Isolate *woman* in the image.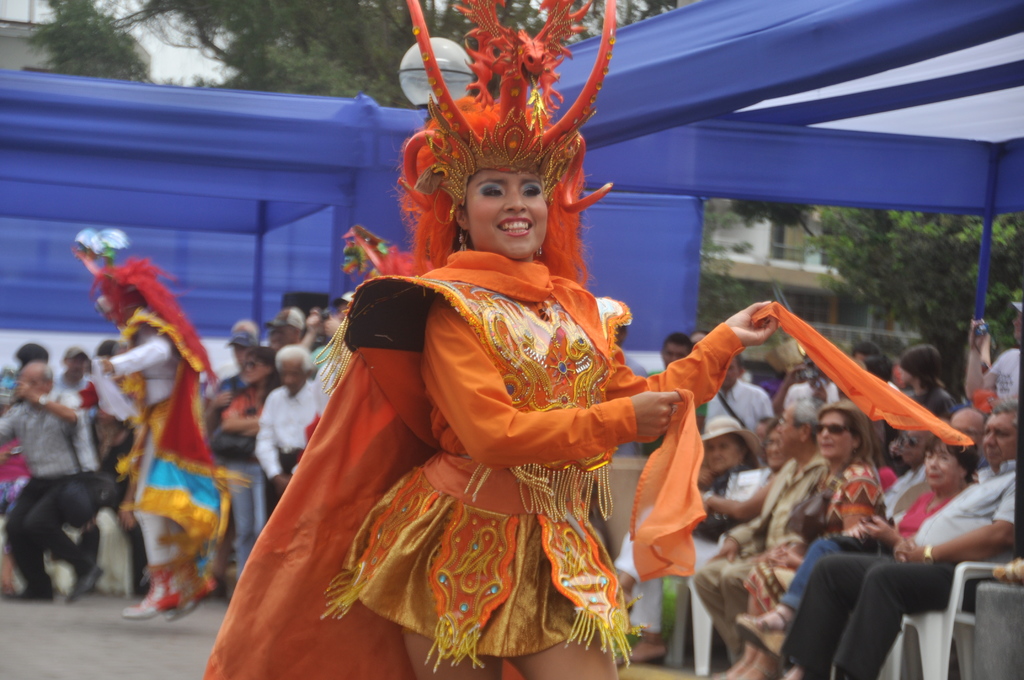
Isolated region: left=280, top=104, right=694, bottom=679.
